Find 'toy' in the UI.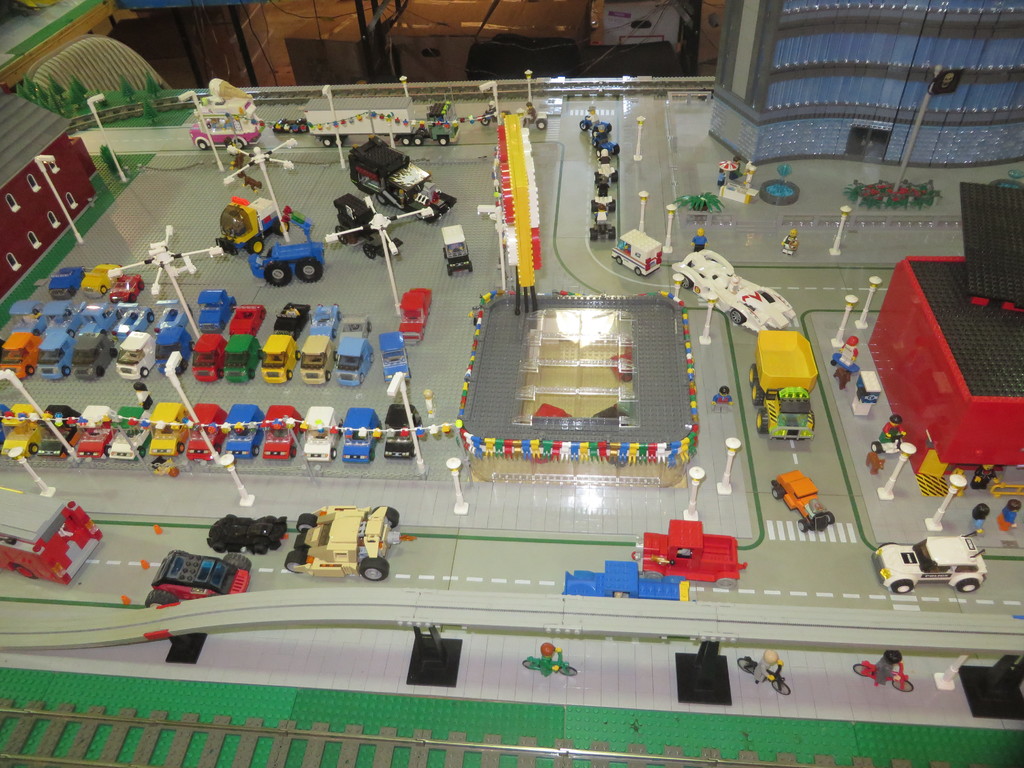
UI element at <region>301, 99, 458, 148</region>.
